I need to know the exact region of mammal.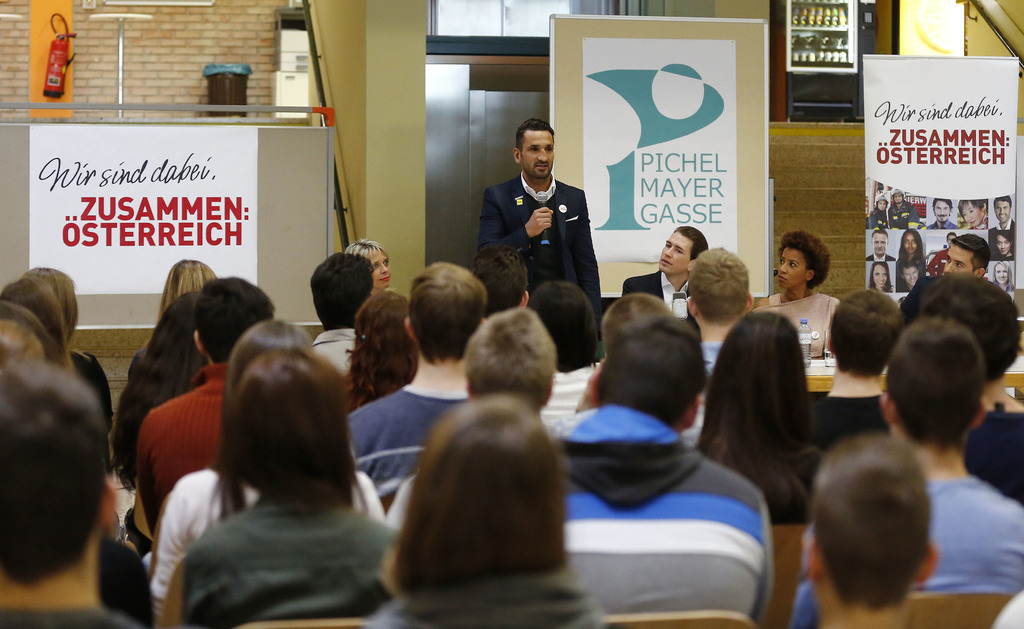
Region: region(898, 232, 991, 322).
